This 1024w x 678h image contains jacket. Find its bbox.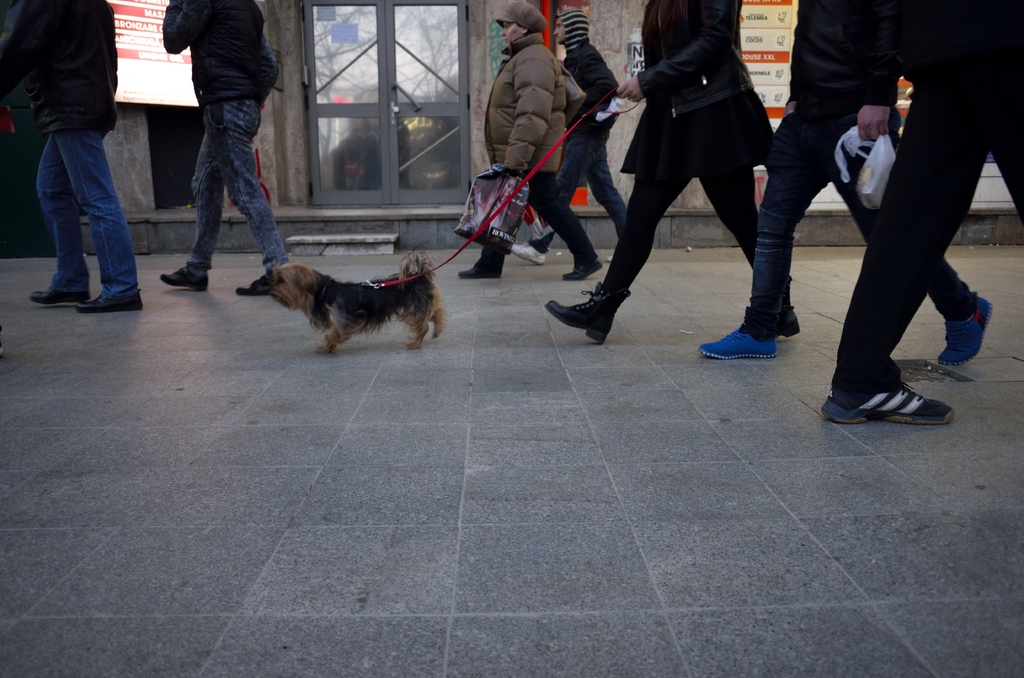
[left=160, top=0, right=261, bottom=102].
